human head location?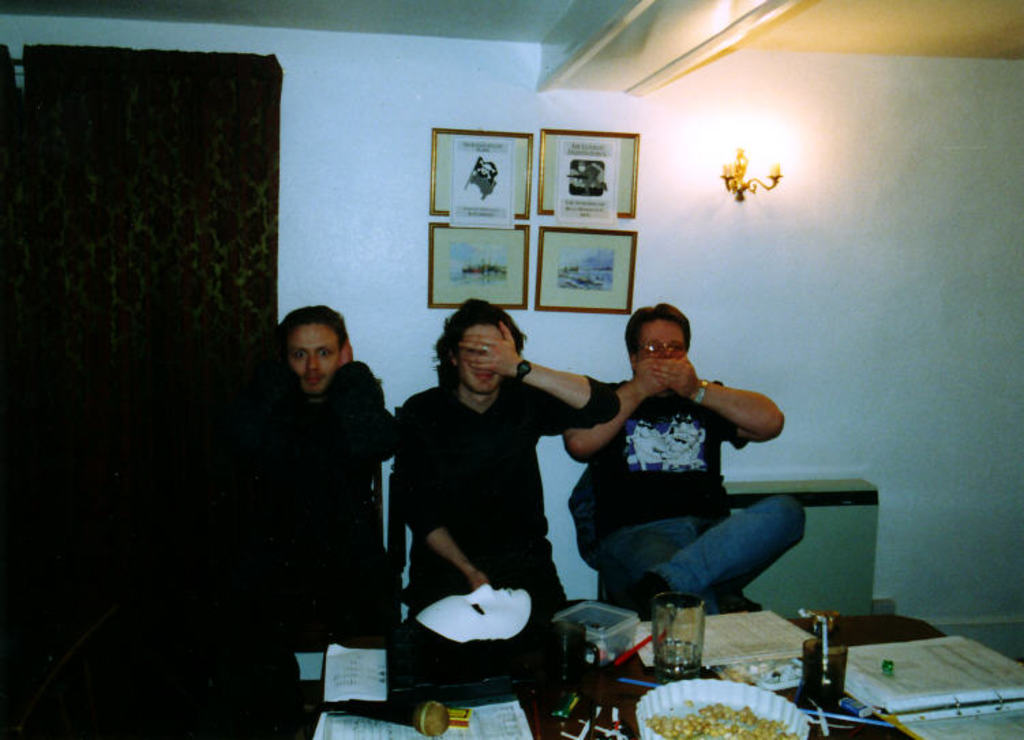
box(440, 300, 518, 391)
